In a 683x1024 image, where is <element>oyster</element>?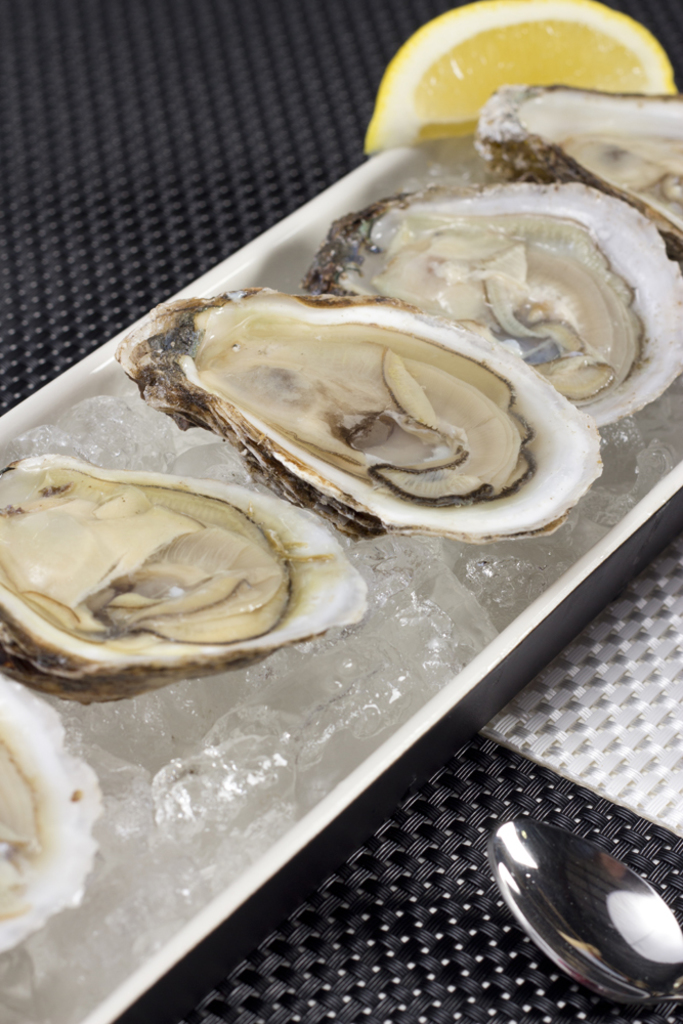
bbox=(296, 181, 682, 430).
